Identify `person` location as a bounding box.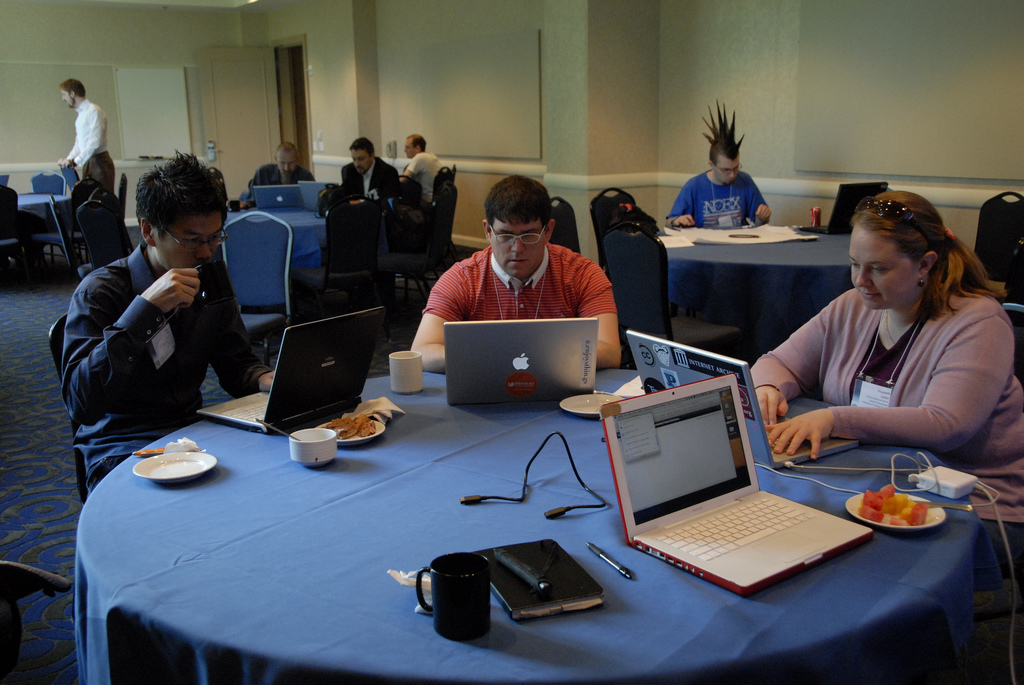
box(664, 102, 772, 229).
